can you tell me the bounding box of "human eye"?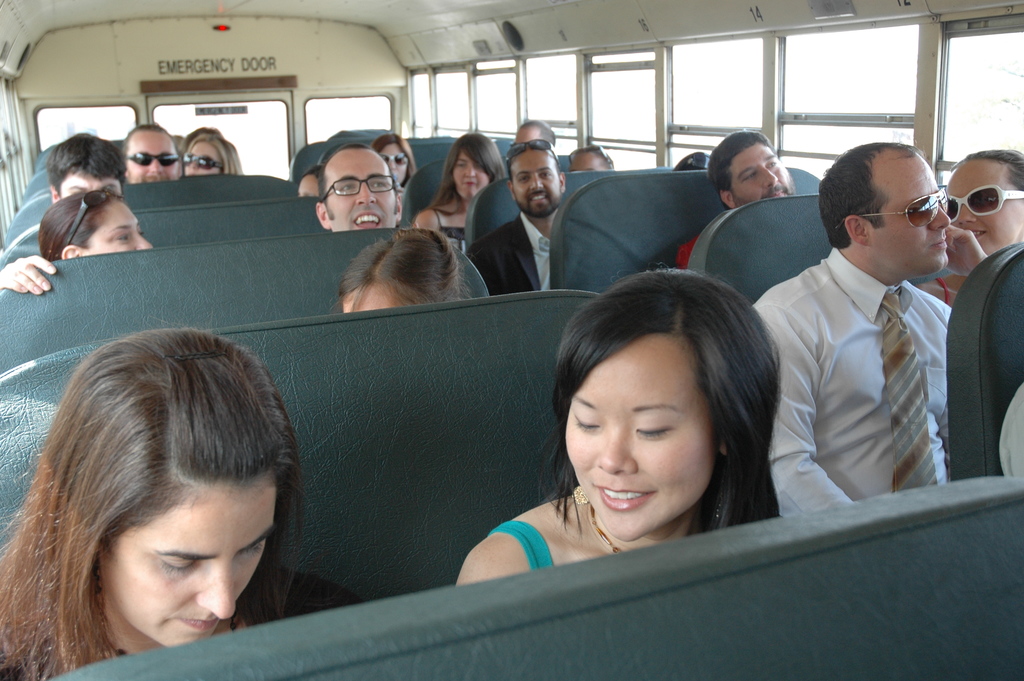
335:181:358:197.
